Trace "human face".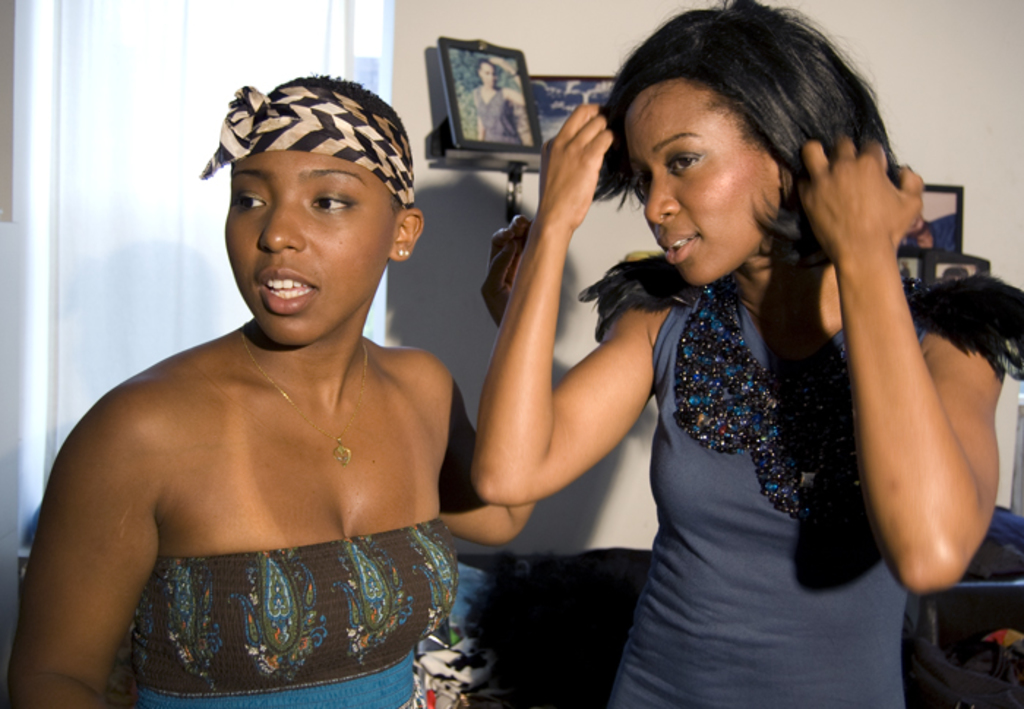
Traced to pyautogui.locateOnScreen(616, 88, 784, 285).
